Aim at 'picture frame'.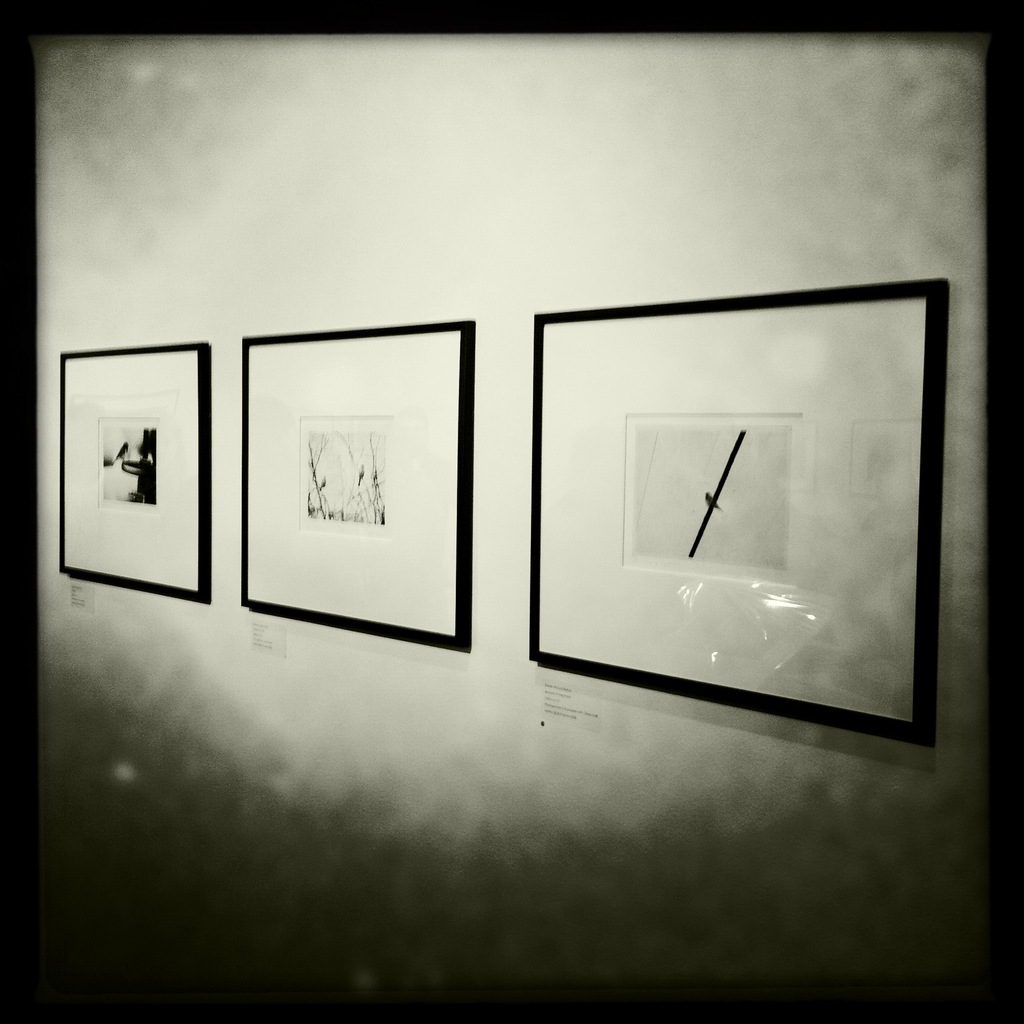
Aimed at <bbox>233, 308, 485, 653</bbox>.
